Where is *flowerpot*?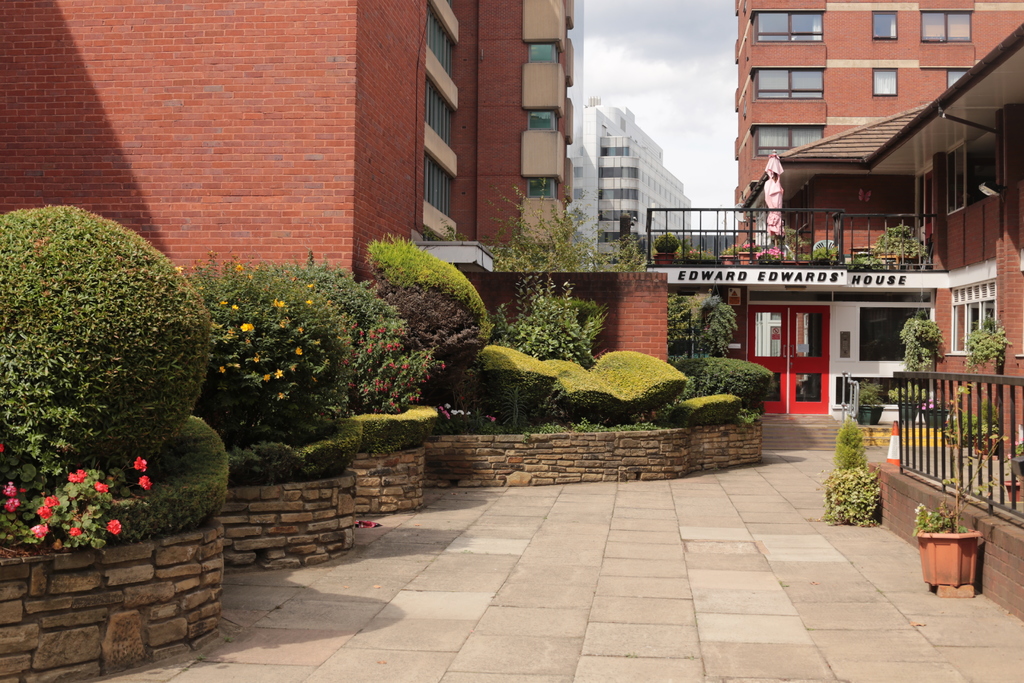
1004 484 1023 503.
